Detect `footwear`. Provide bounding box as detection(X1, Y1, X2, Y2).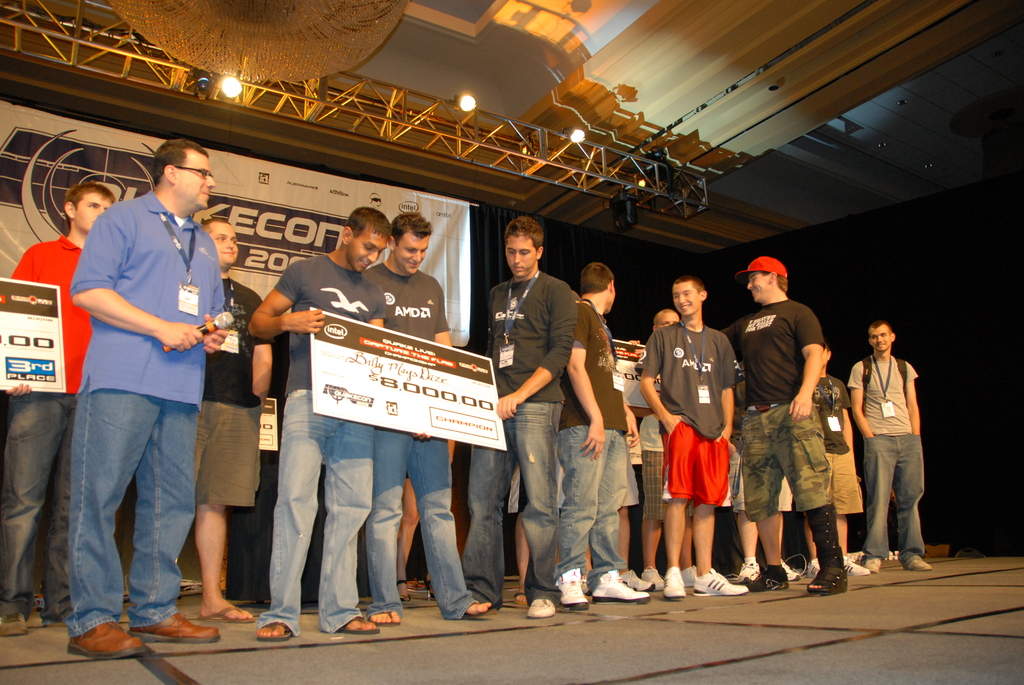
detection(339, 618, 378, 633).
